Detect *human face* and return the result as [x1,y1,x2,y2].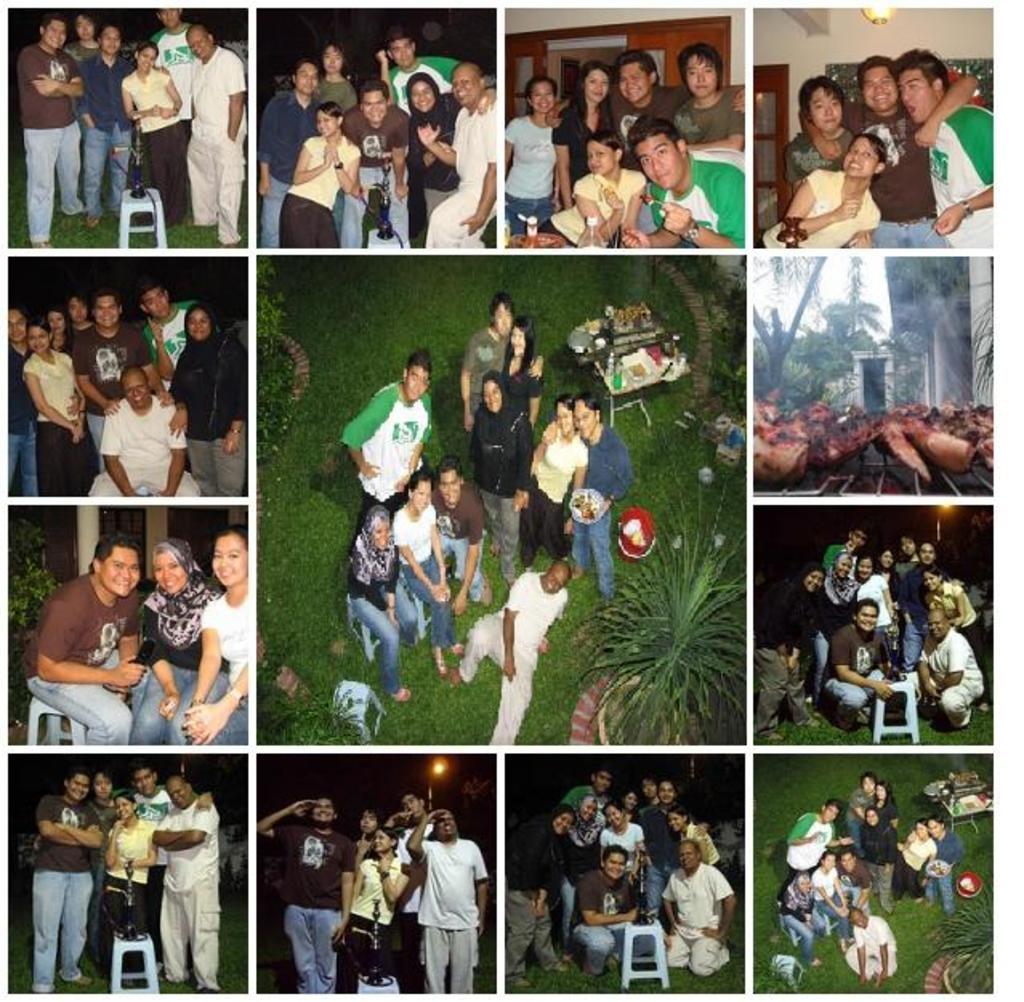
[530,80,556,112].
